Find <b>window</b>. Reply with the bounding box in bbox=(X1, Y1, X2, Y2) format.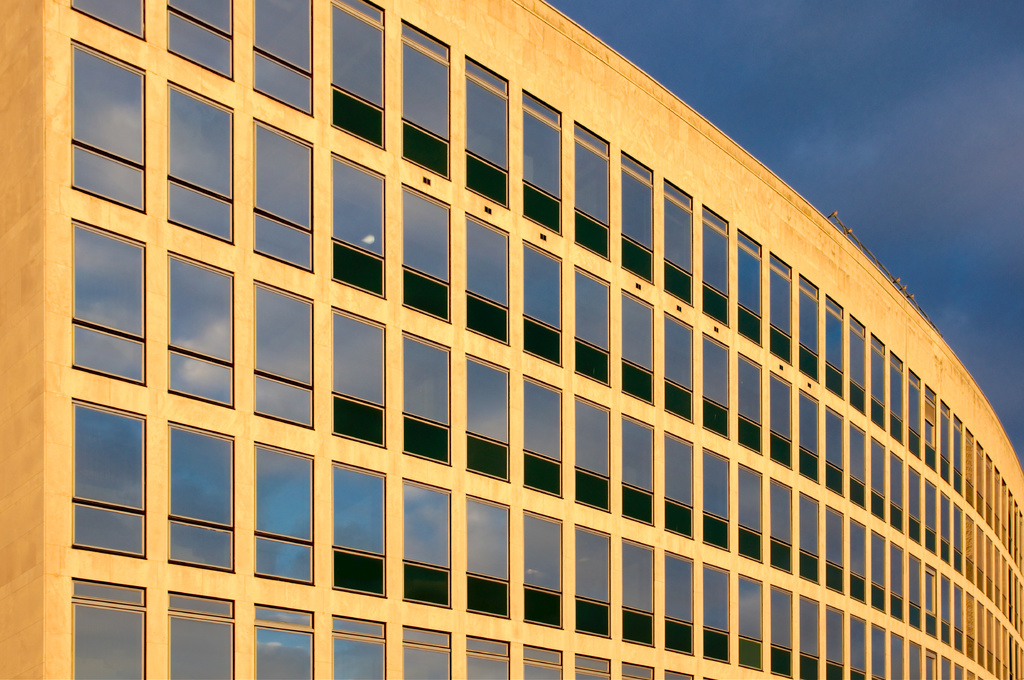
bbox=(850, 419, 866, 512).
